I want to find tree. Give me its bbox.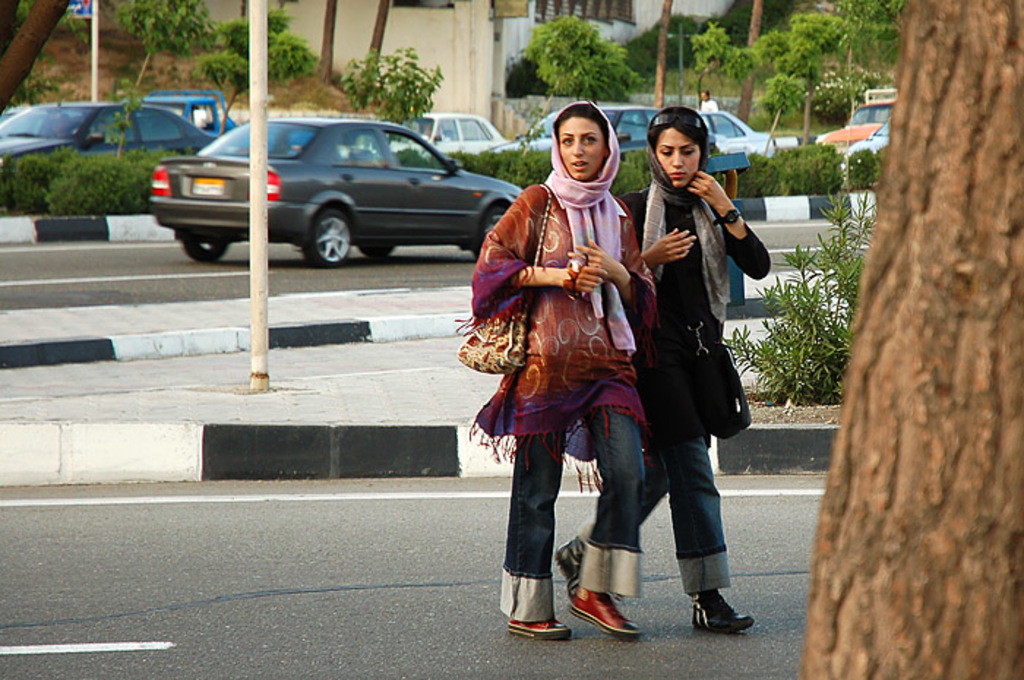
(x1=796, y1=0, x2=1023, y2=677).
